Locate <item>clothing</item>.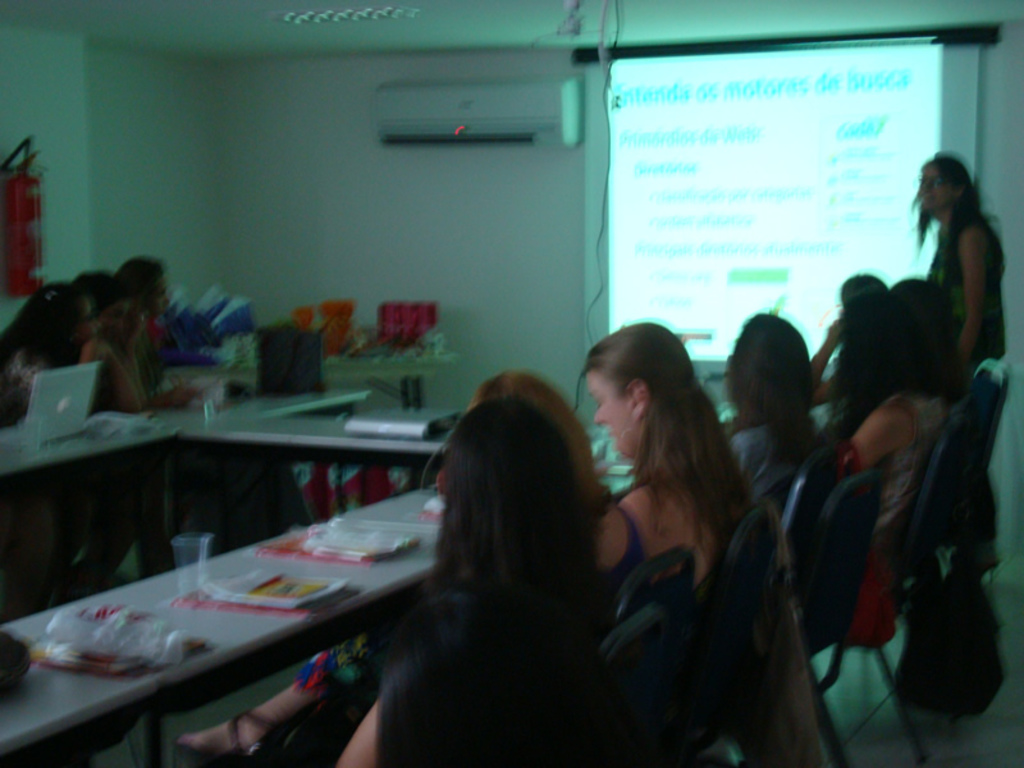
Bounding box: <bbox>599, 504, 648, 628</bbox>.
